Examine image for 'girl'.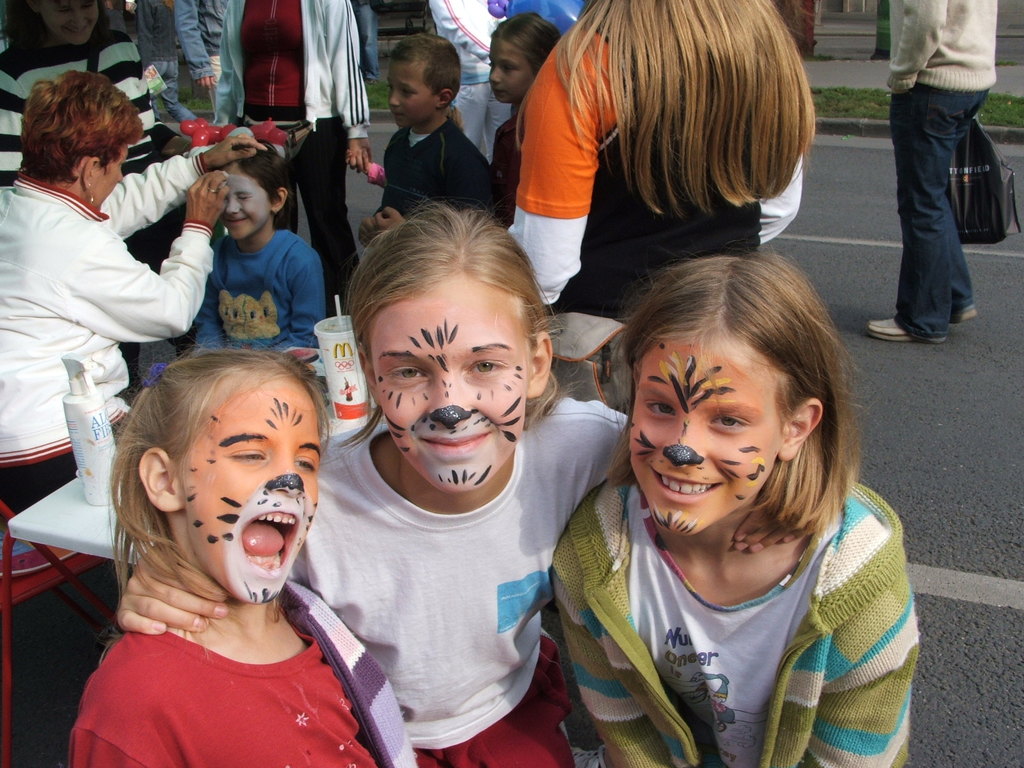
Examination result: 64,342,372,767.
